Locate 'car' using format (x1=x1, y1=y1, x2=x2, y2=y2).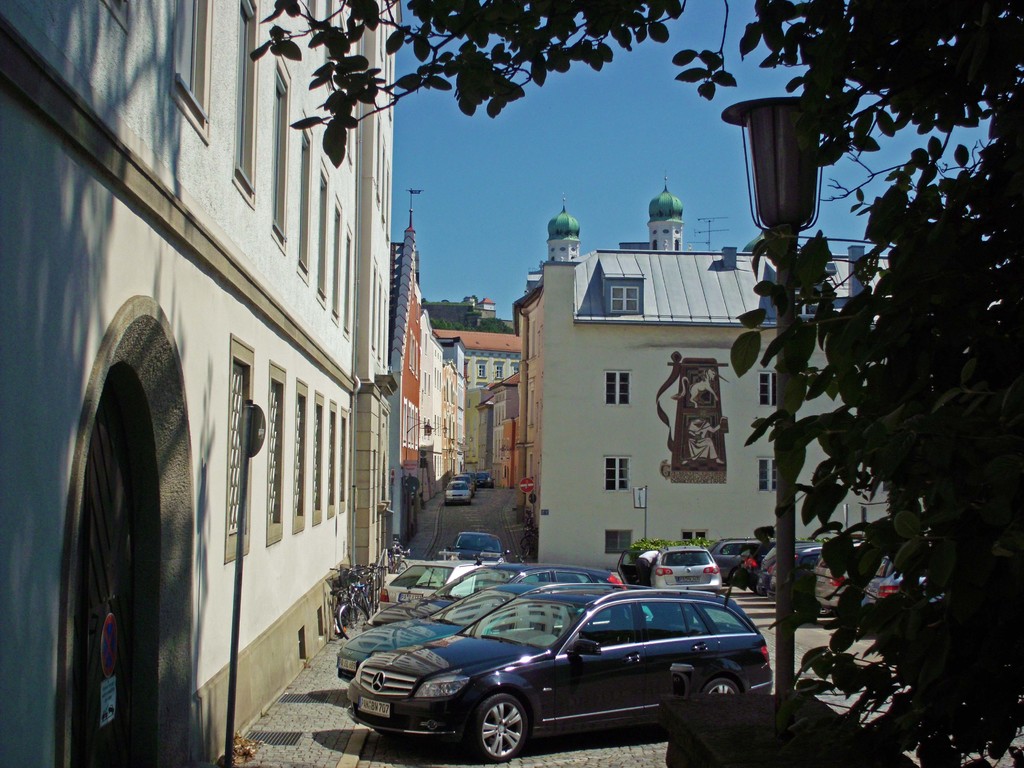
(x1=340, y1=579, x2=774, y2=767).
